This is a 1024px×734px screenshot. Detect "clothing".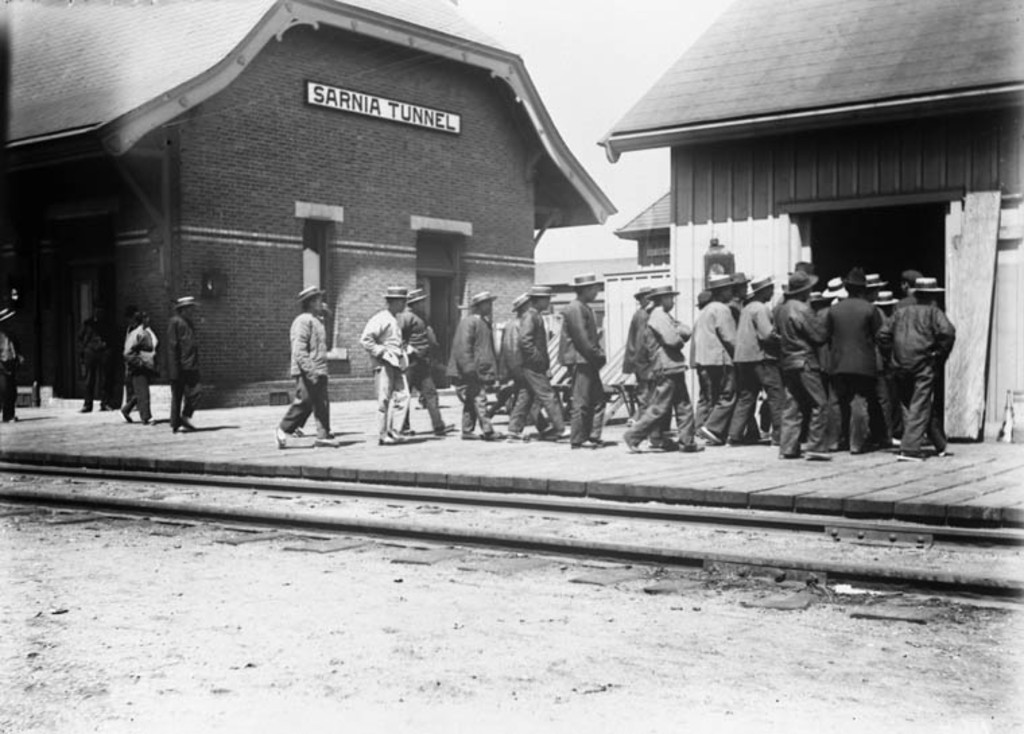
l=505, t=299, r=562, b=431.
